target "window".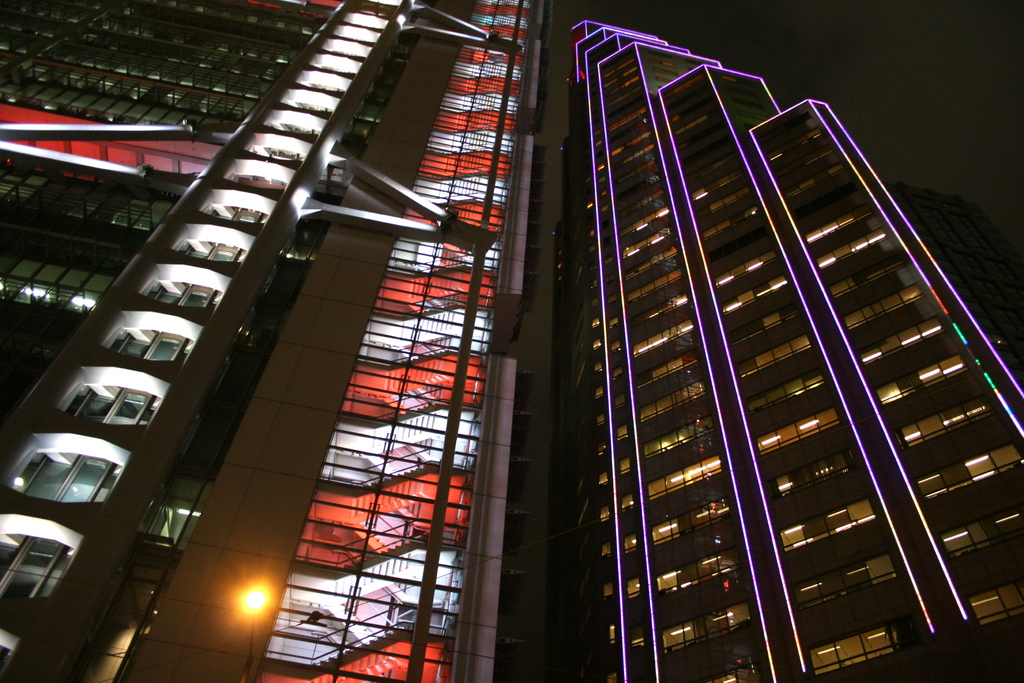
Target region: (x1=149, y1=279, x2=220, y2=308).
